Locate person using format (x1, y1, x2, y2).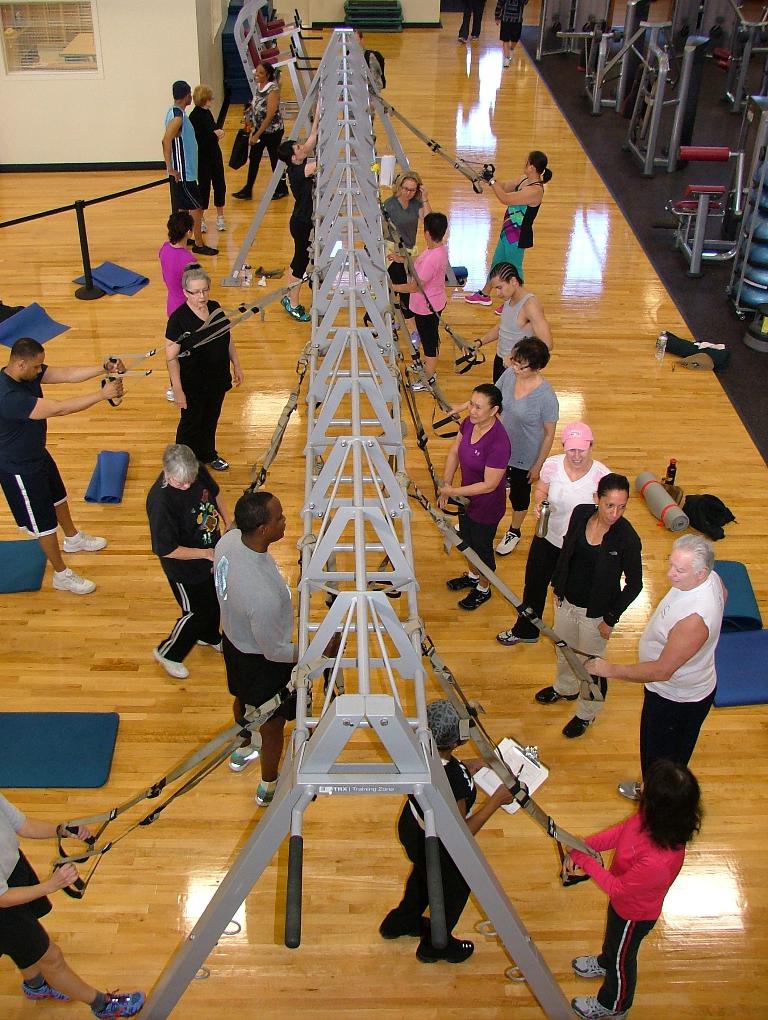
(376, 172, 431, 306).
